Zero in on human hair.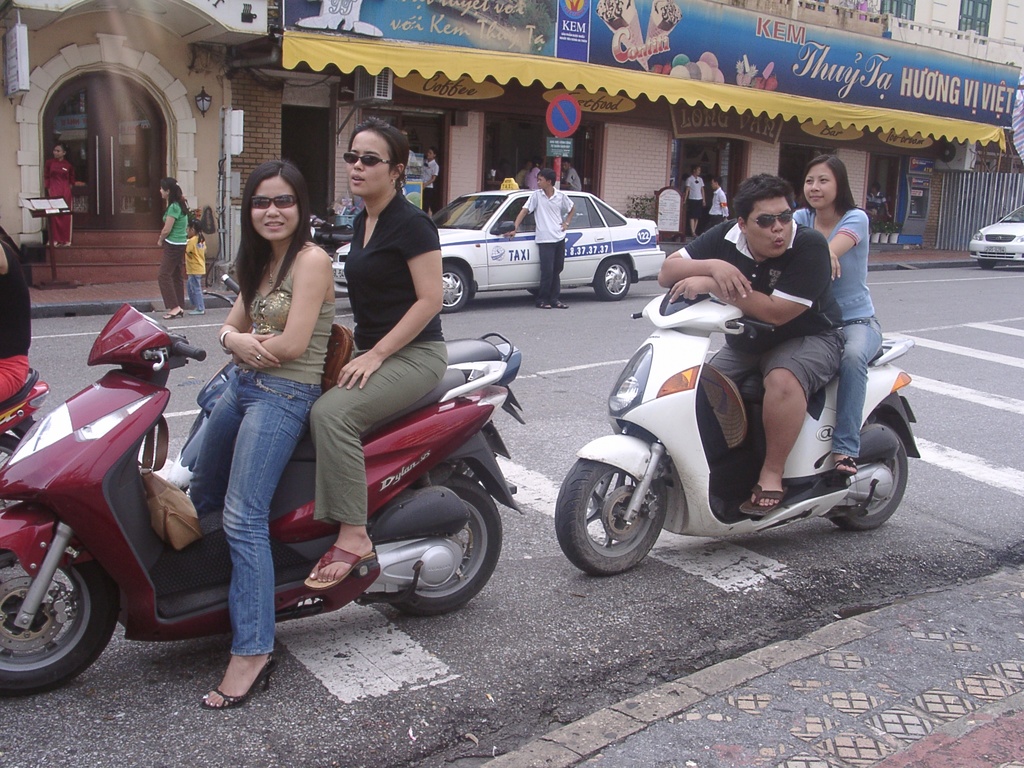
Zeroed in: box(729, 171, 795, 228).
